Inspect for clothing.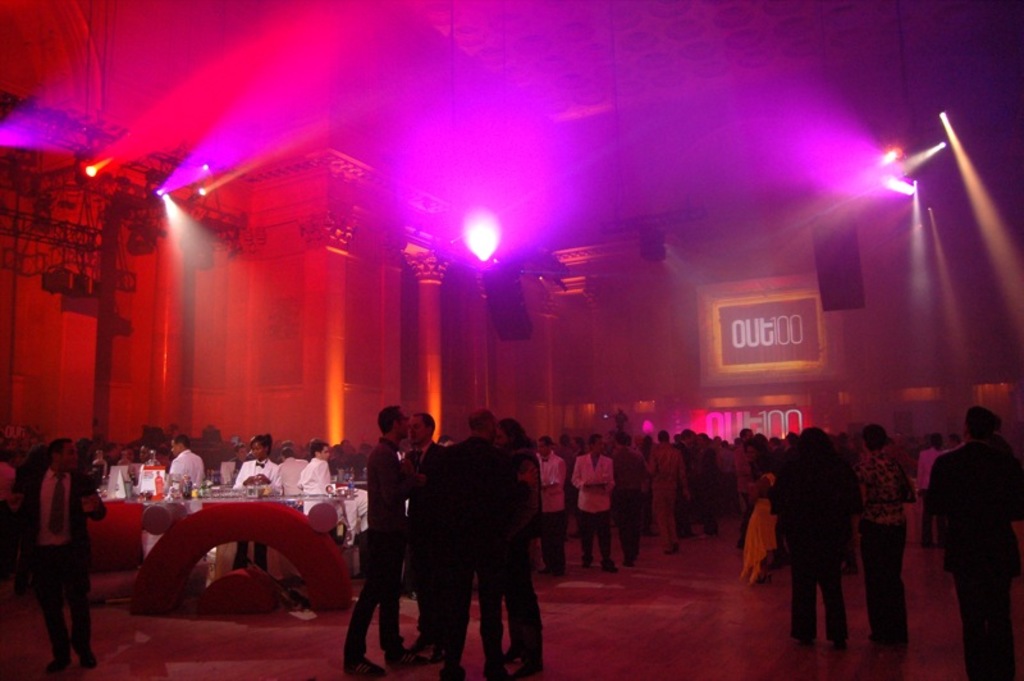
Inspection: Rect(612, 443, 646, 559).
